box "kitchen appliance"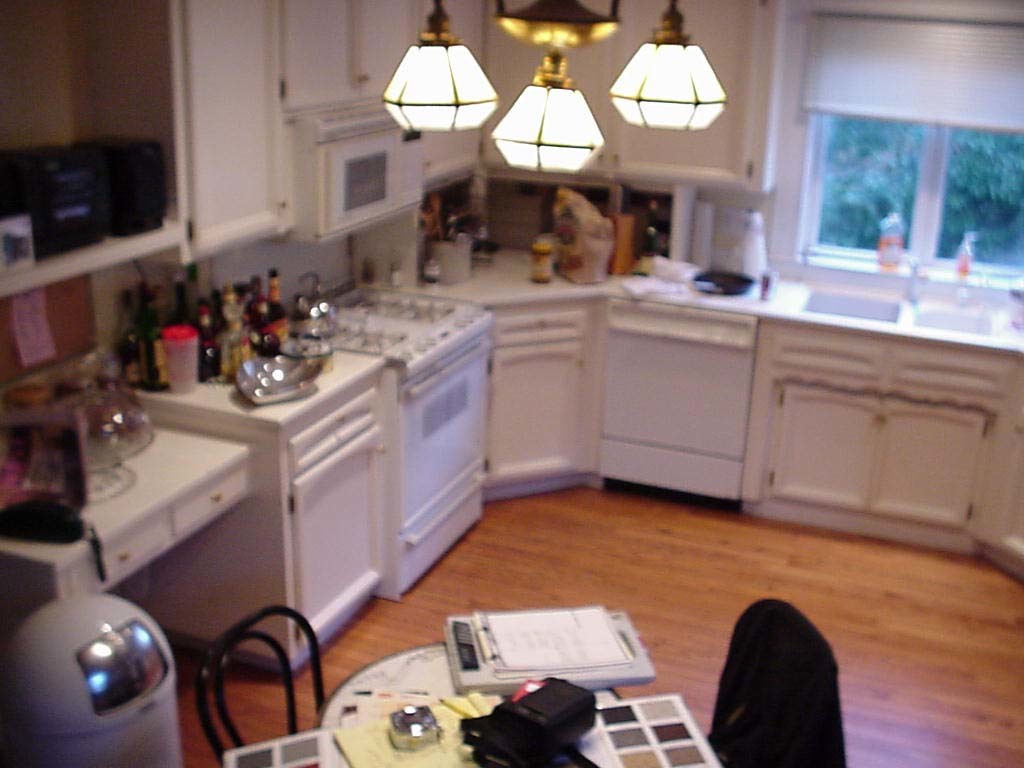
315 127 422 234
